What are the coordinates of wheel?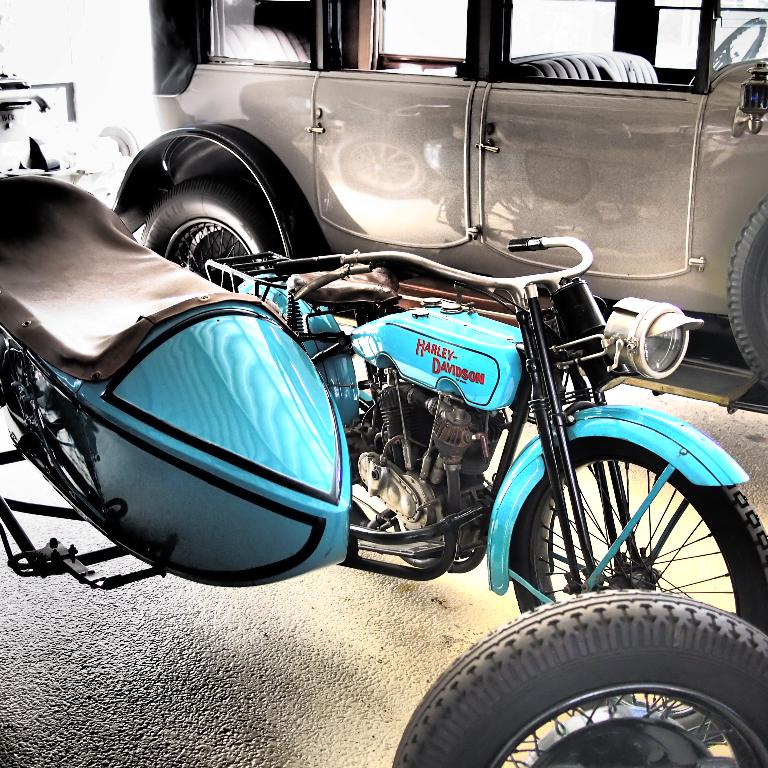
507:444:767:750.
